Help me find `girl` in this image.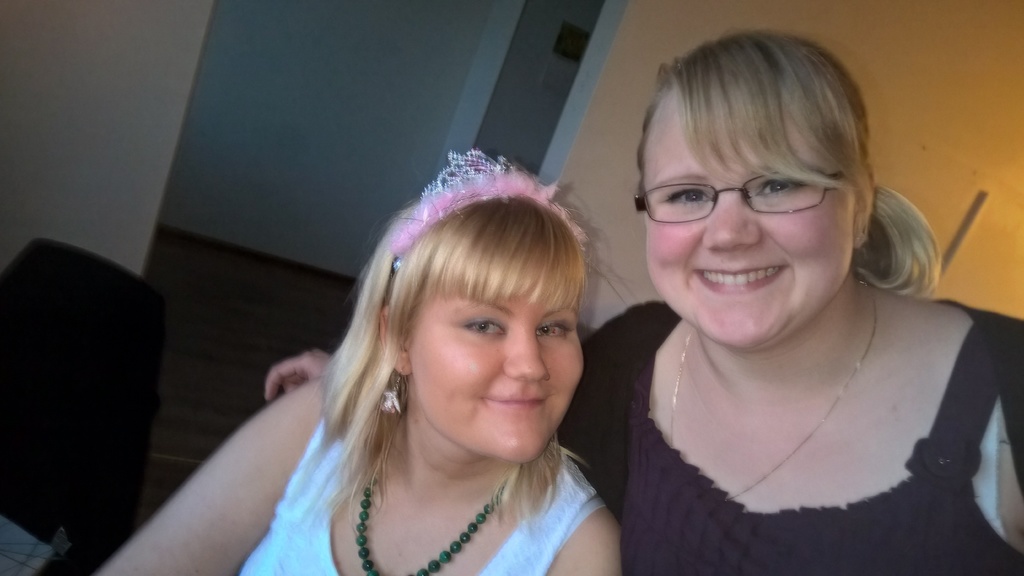
Found it: locate(84, 142, 632, 573).
